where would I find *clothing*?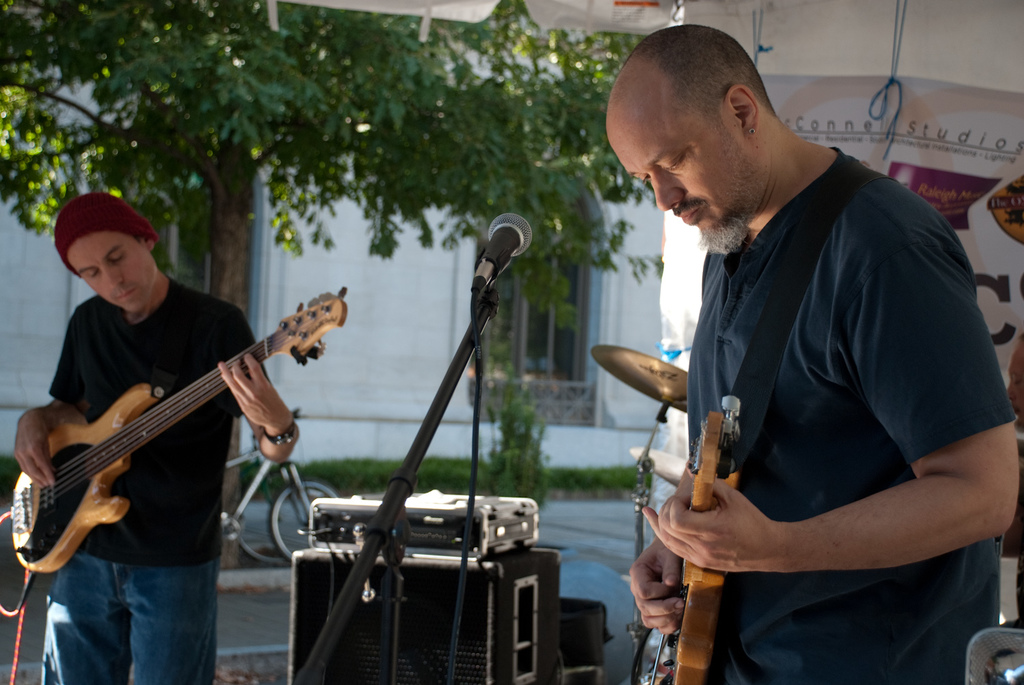
At bbox=(664, 135, 1014, 682).
